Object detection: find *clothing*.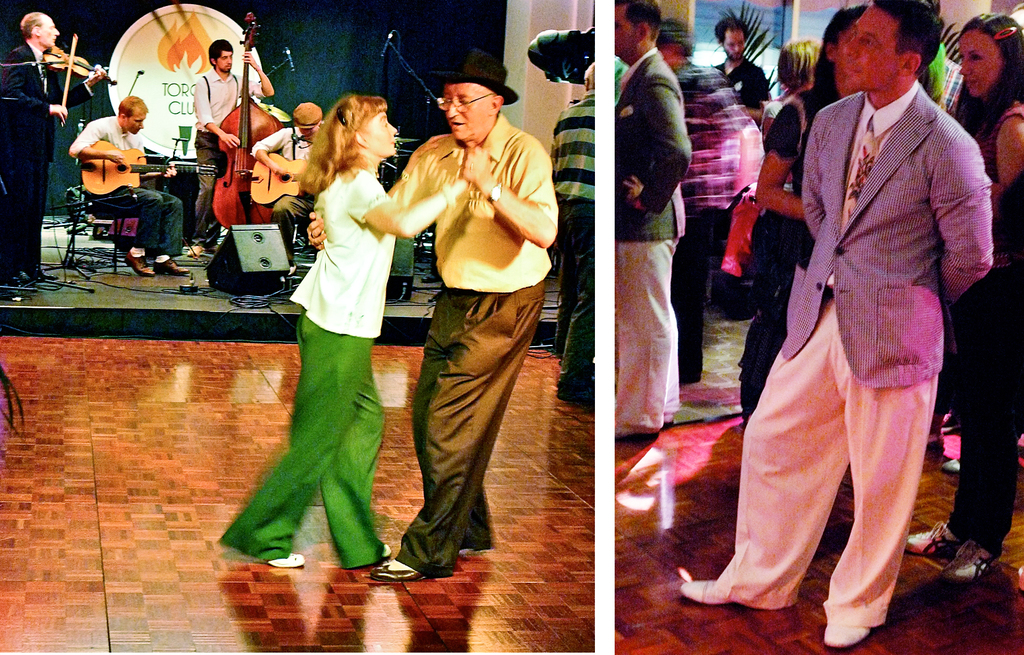
(0,40,93,289).
